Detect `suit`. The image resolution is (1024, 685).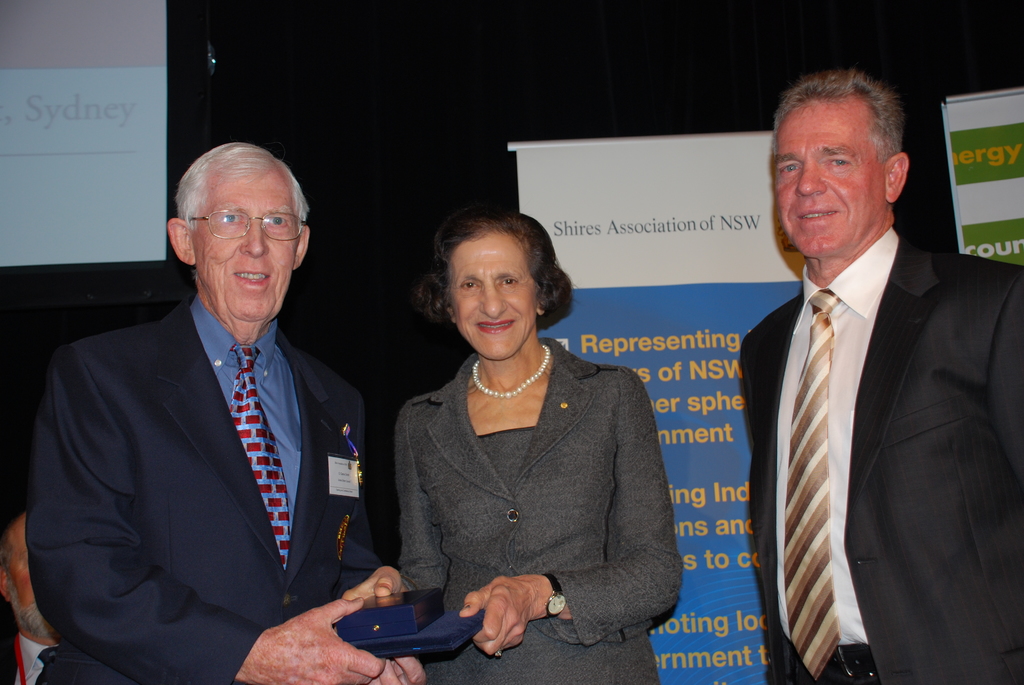
(left=739, top=233, right=1023, bottom=684).
